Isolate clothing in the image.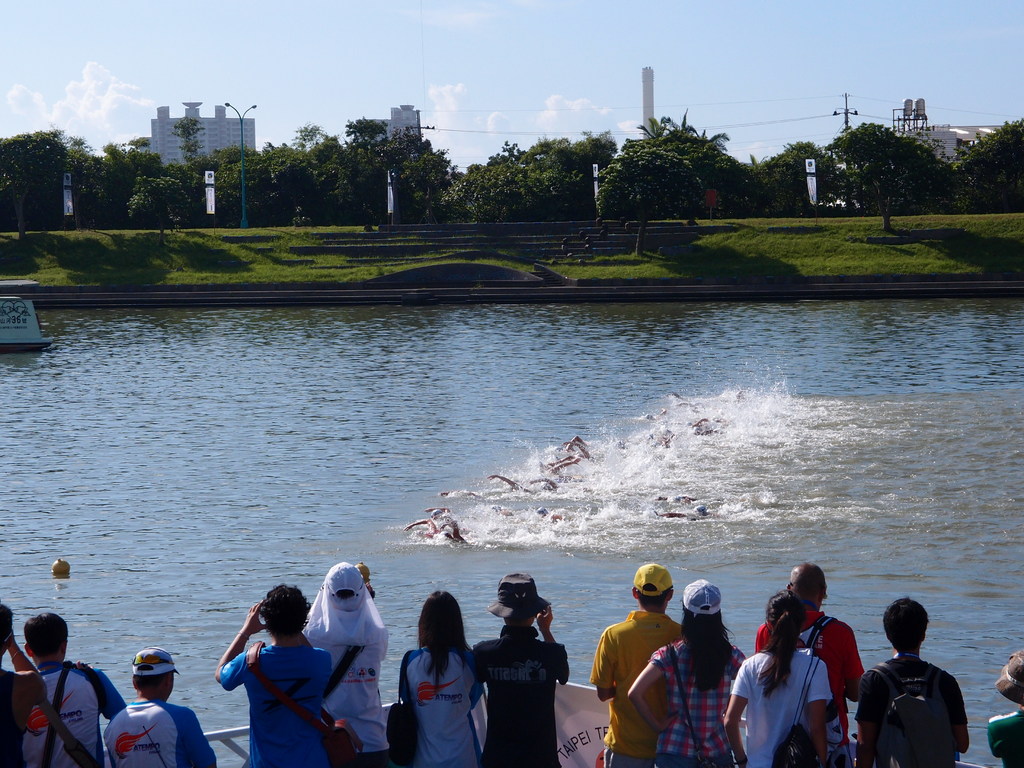
Isolated region: 102/707/214/767.
